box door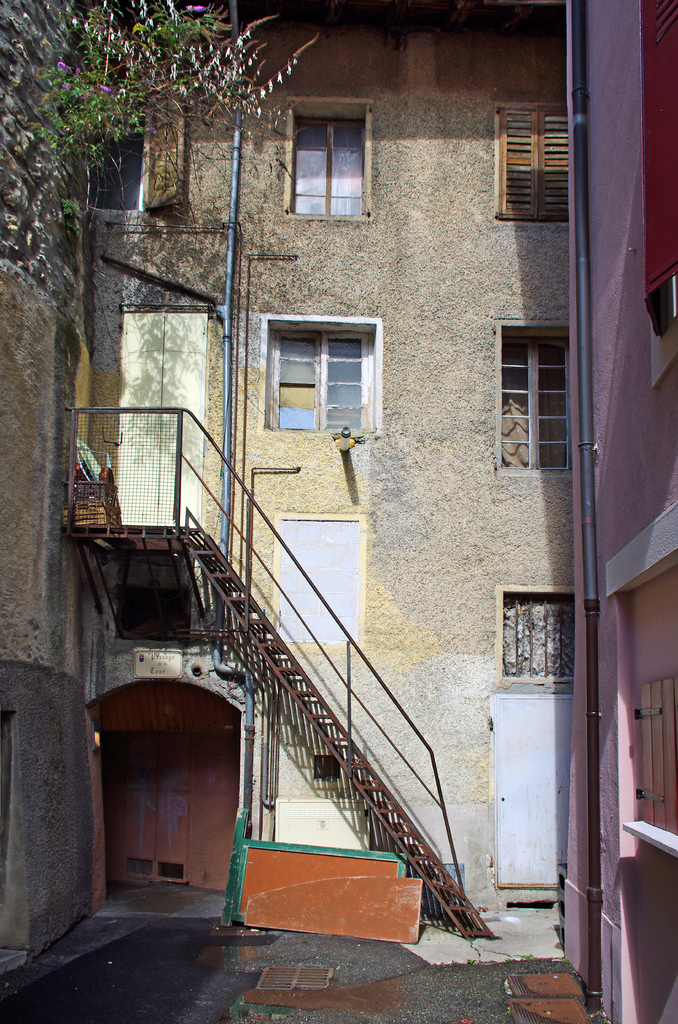
left=490, top=691, right=573, bottom=888
